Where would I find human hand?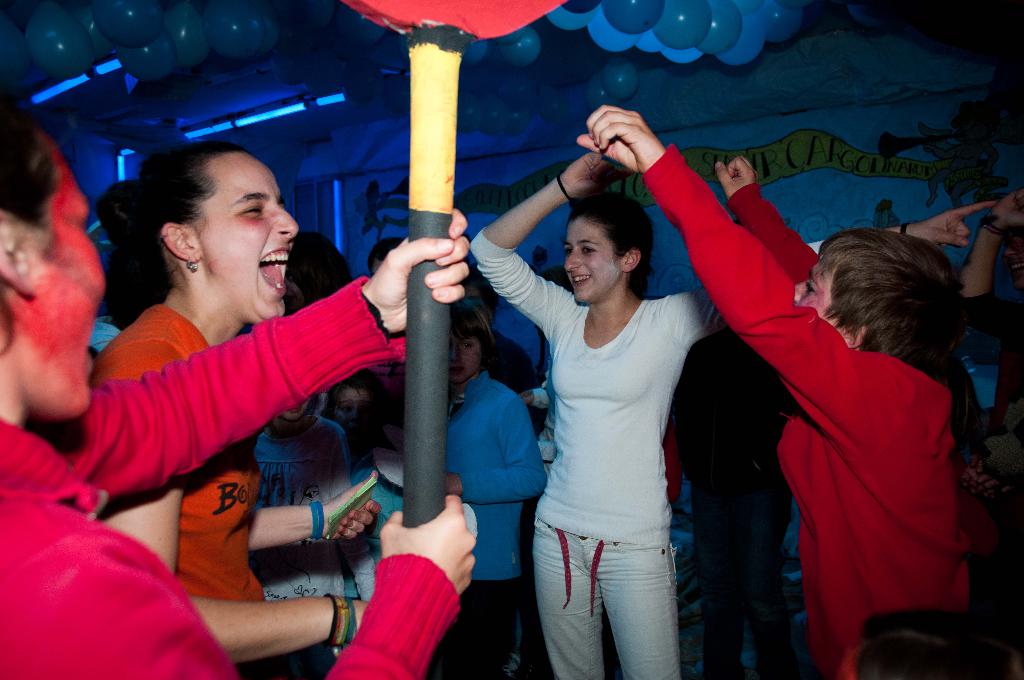
At {"x1": 714, "y1": 156, "x2": 759, "y2": 198}.
